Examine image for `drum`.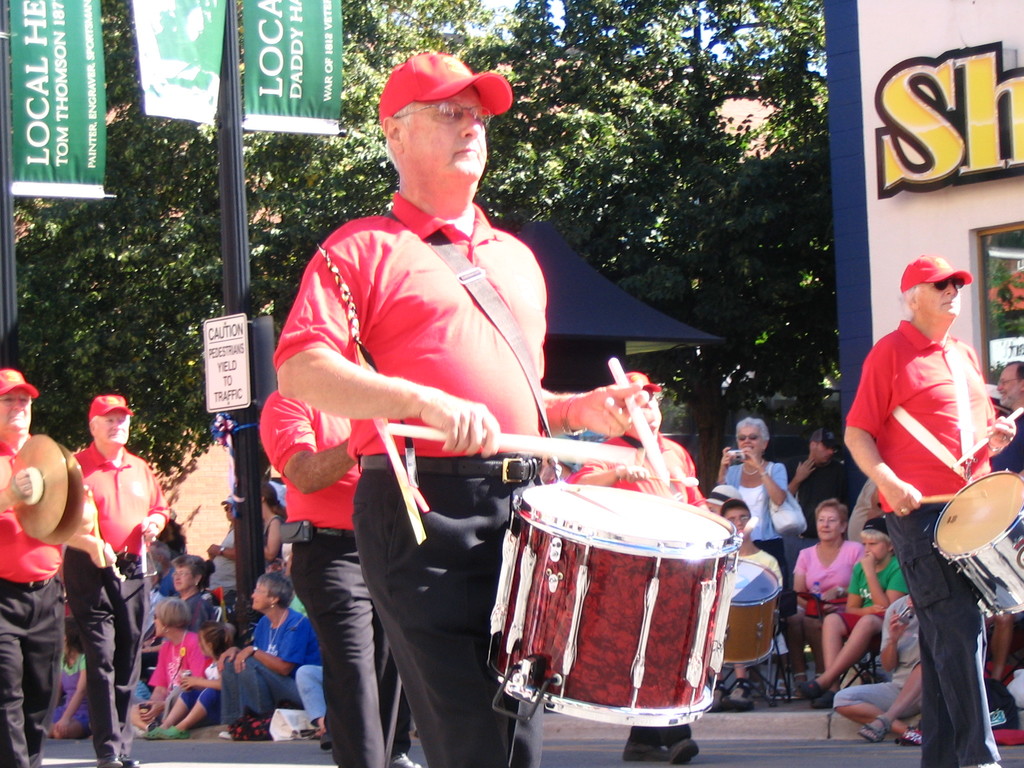
Examination result: x1=935, y1=470, x2=1023, y2=620.
